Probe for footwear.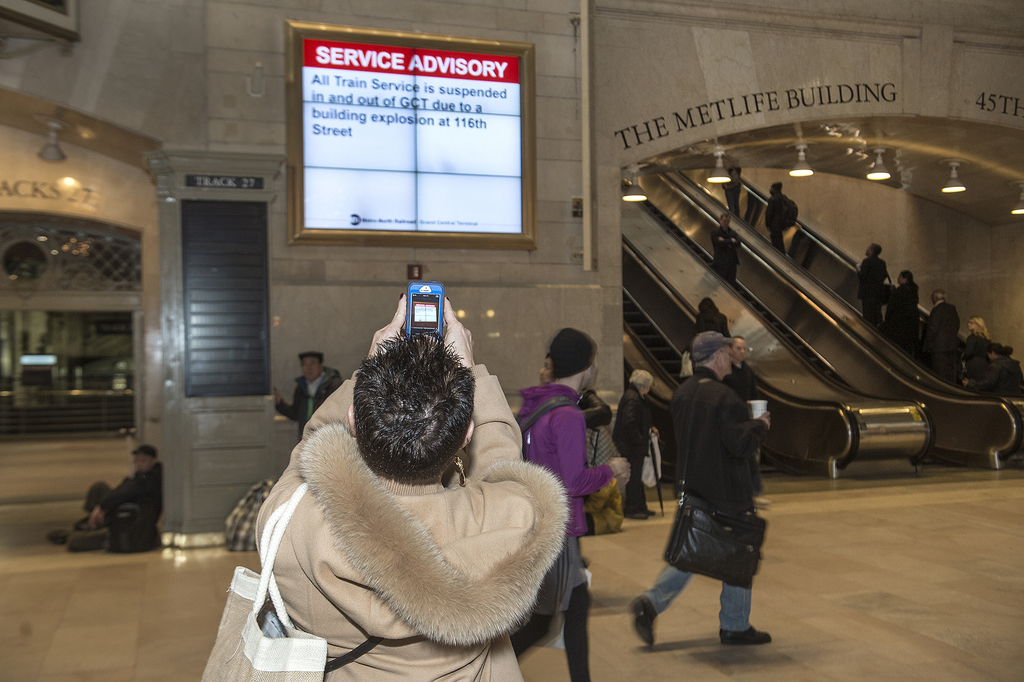
Probe result: box=[628, 593, 661, 649].
